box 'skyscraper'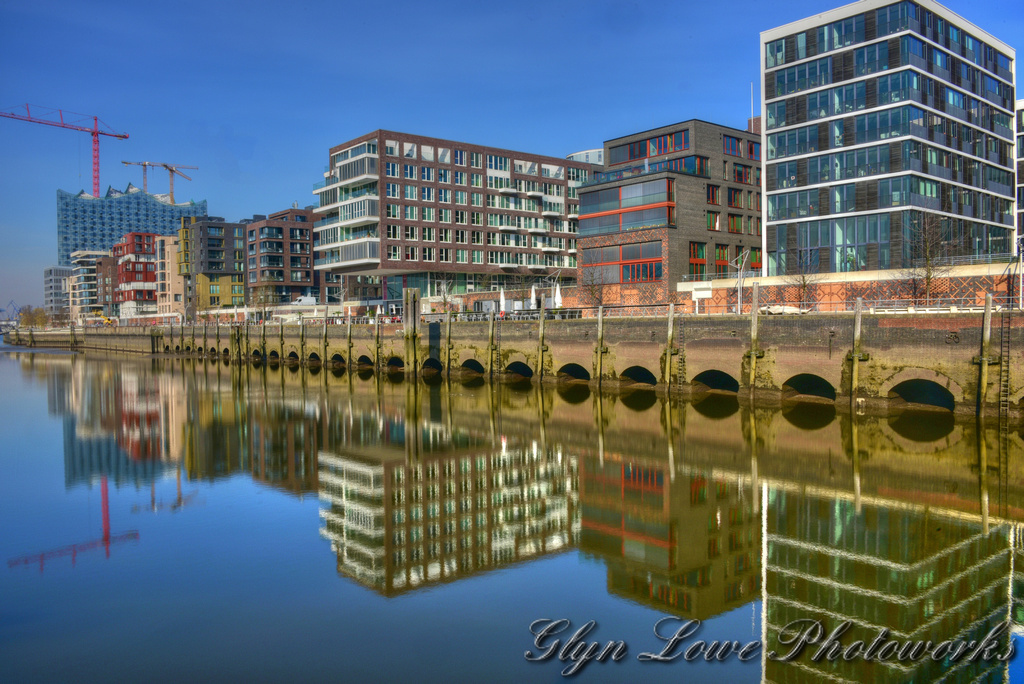
[52, 186, 214, 268]
